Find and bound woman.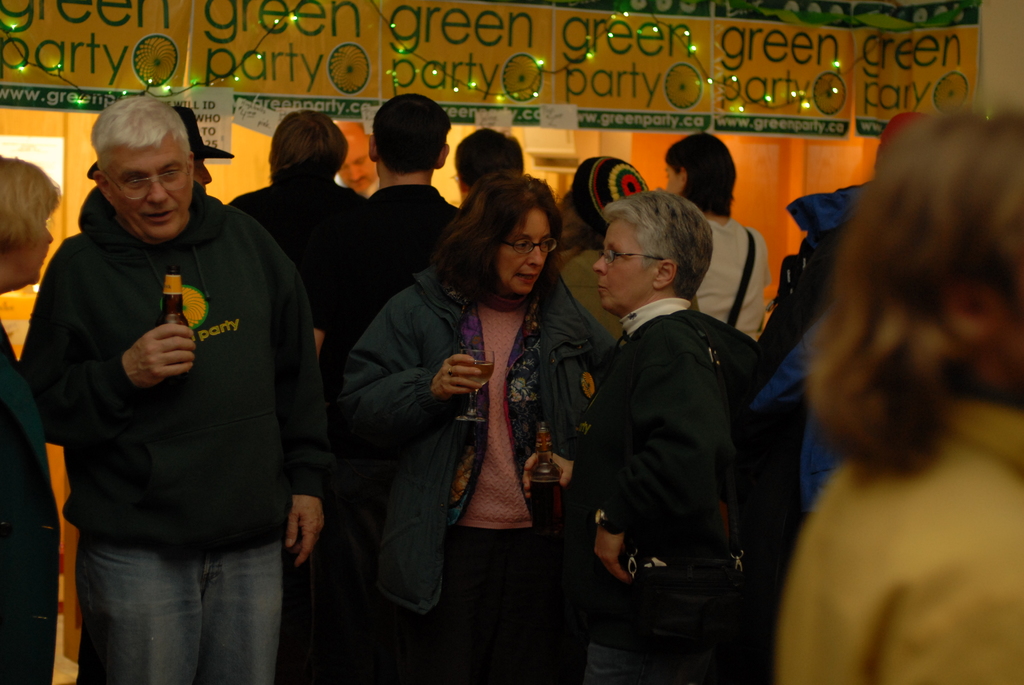
Bound: pyautogui.locateOnScreen(564, 154, 778, 684).
